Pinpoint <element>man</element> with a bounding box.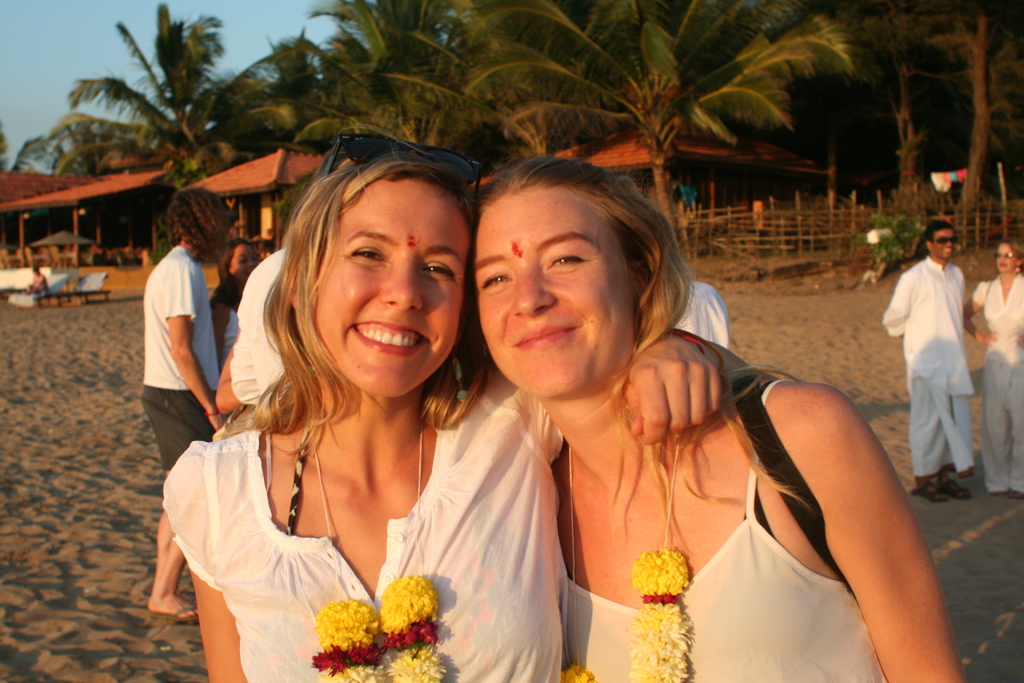
[left=141, top=185, right=227, bottom=622].
